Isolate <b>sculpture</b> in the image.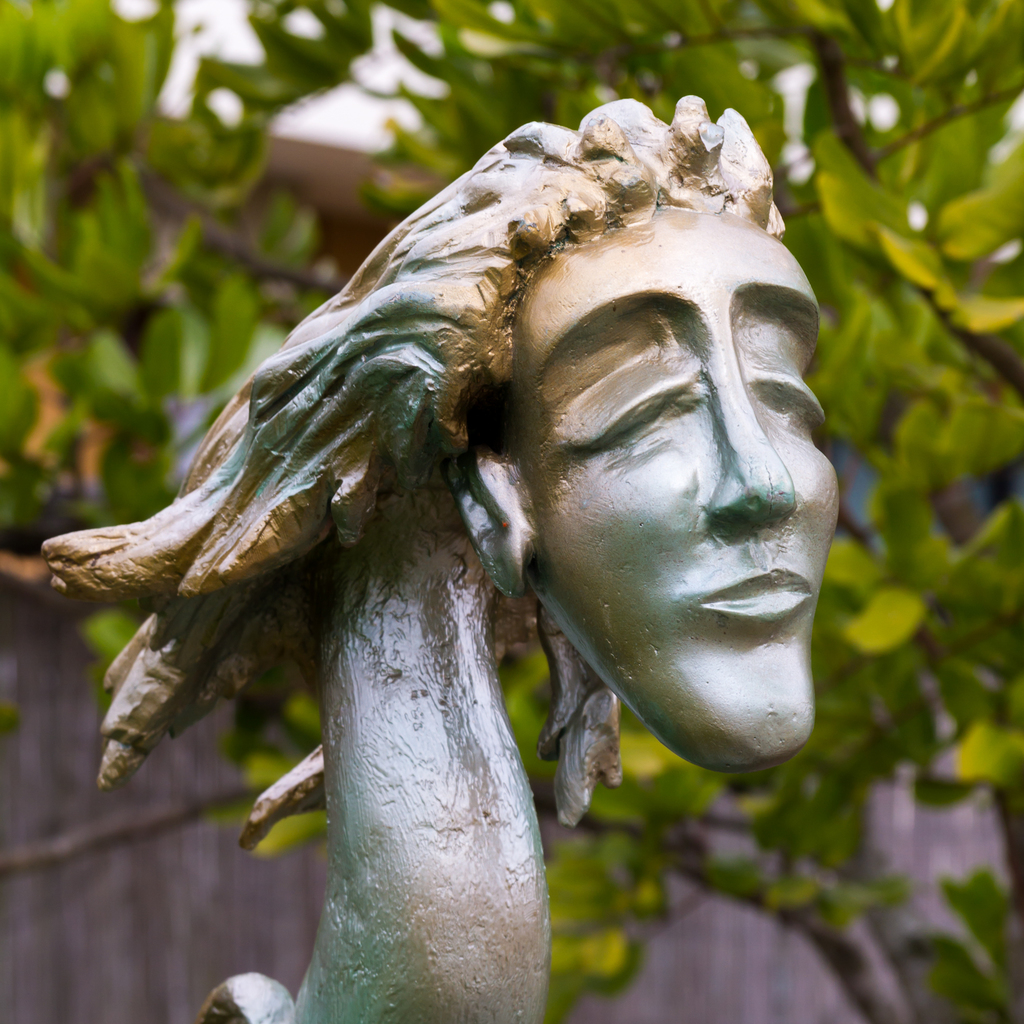
Isolated region: 44:115:887:1023.
